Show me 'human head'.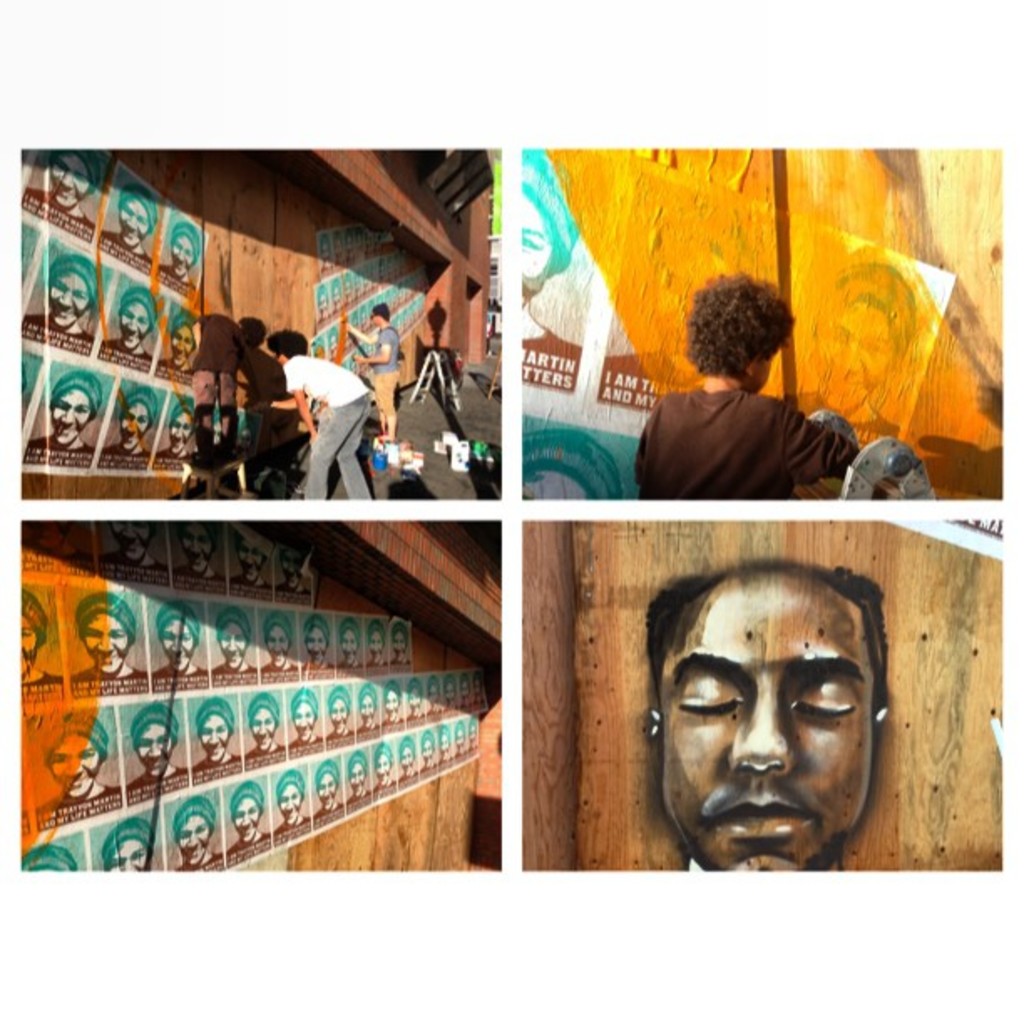
'human head' is here: Rect(276, 547, 301, 589).
